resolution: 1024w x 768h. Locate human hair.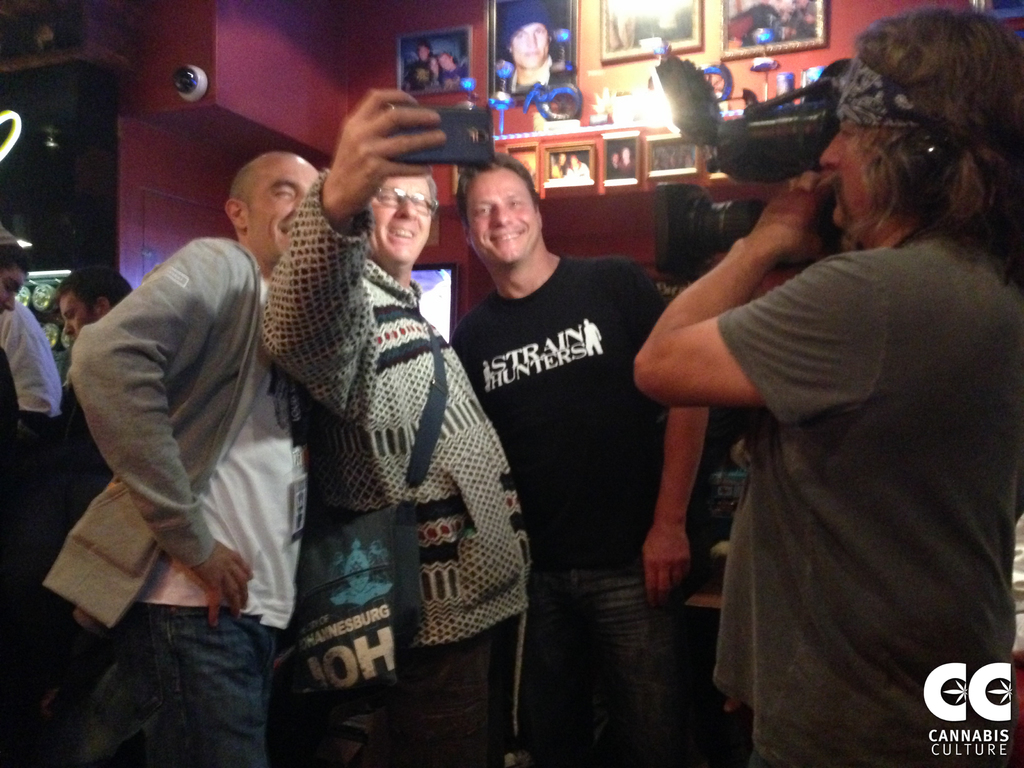
l=436, t=51, r=452, b=58.
